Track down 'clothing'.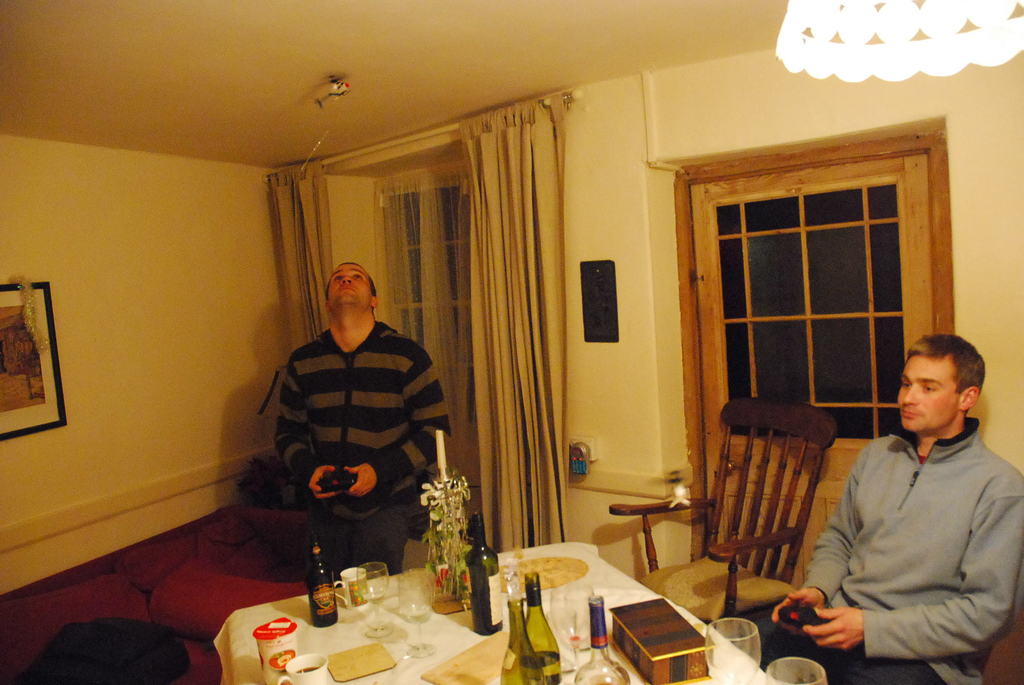
Tracked to bbox=(740, 413, 1022, 684).
